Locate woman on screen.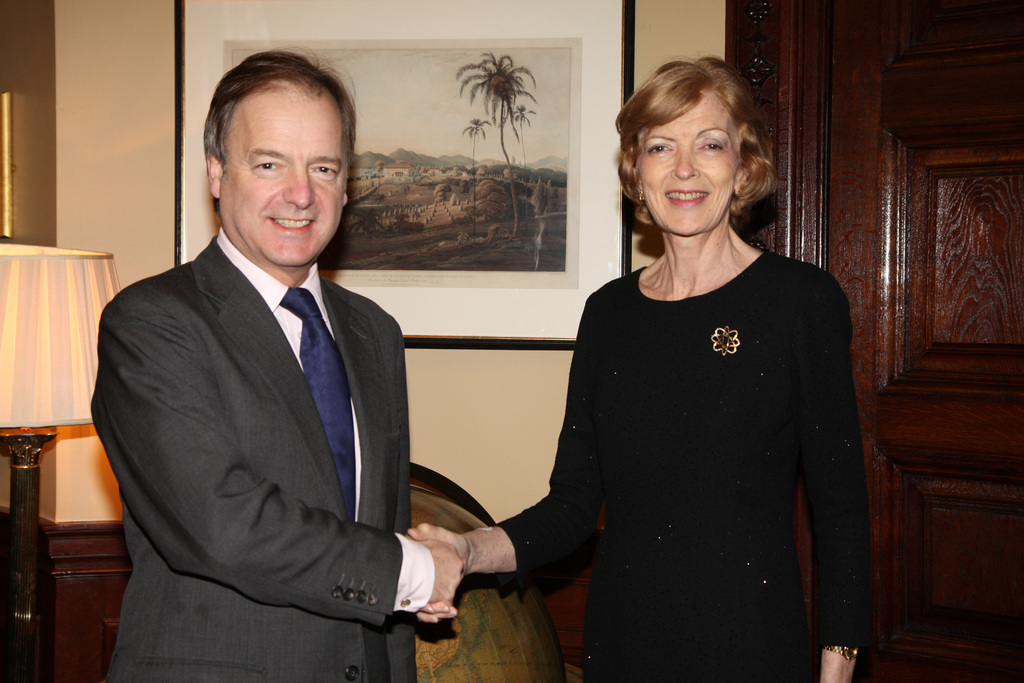
On screen at Rect(488, 75, 879, 671).
